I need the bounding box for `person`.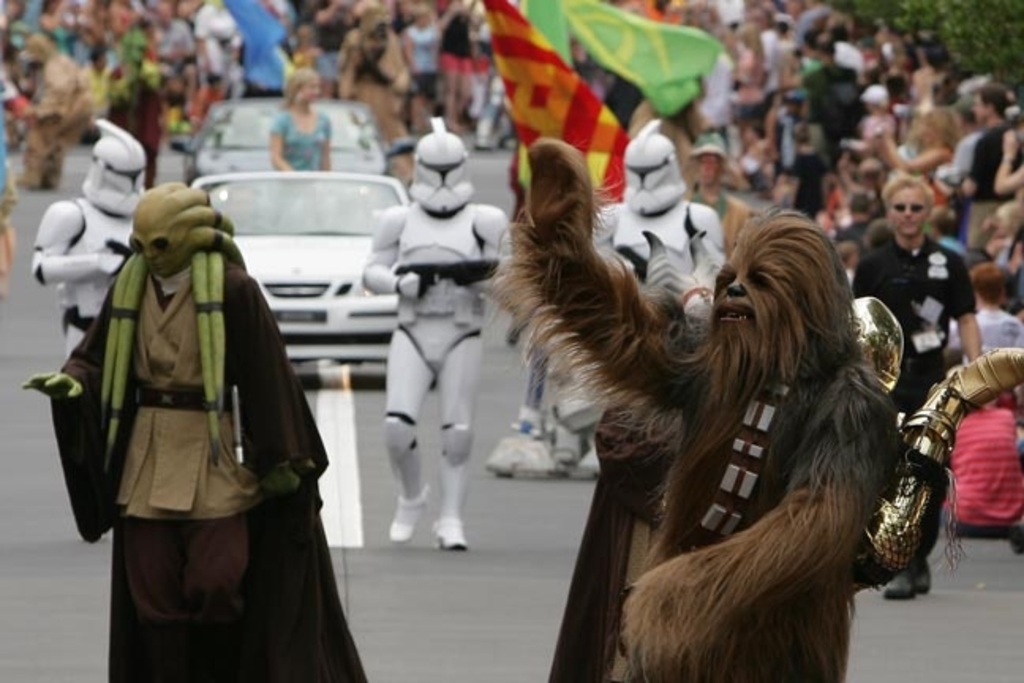
Here it is: 356 112 518 550.
